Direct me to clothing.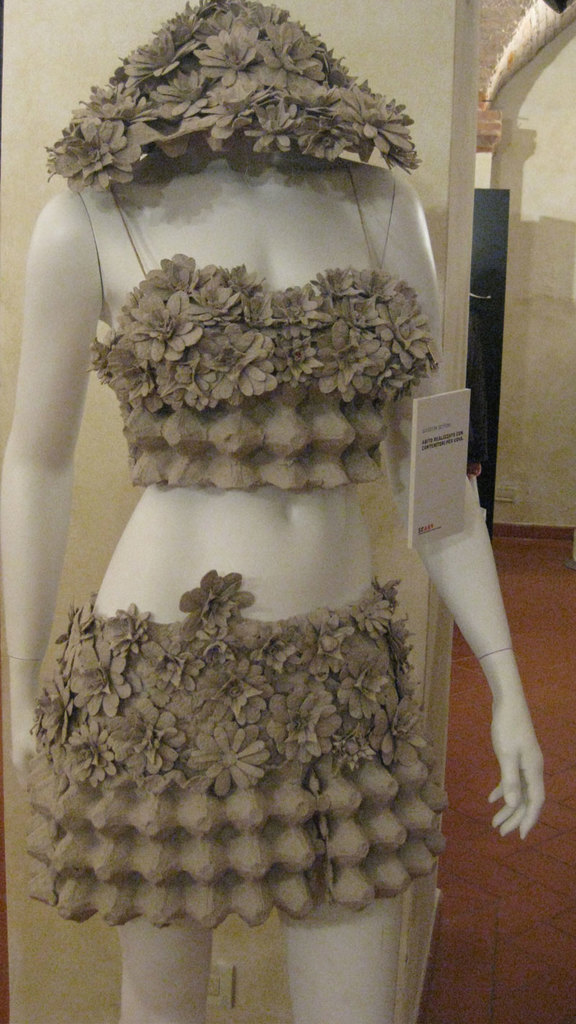
Direction: region(27, 570, 451, 931).
